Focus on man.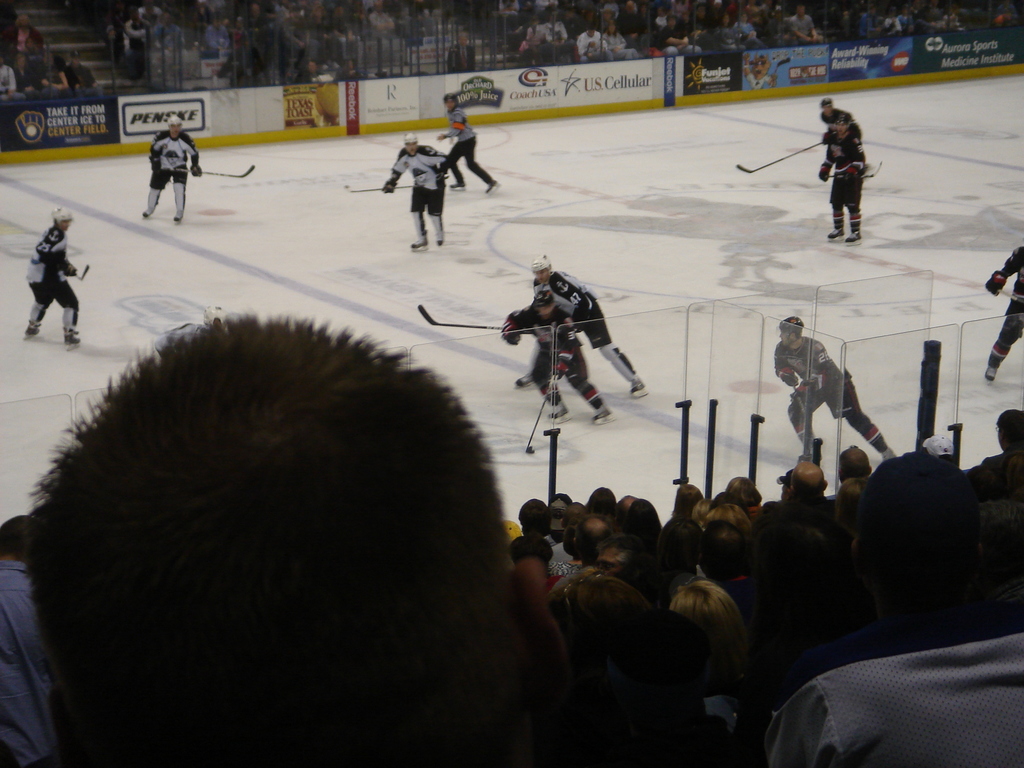
Focused at 821, 113, 874, 246.
